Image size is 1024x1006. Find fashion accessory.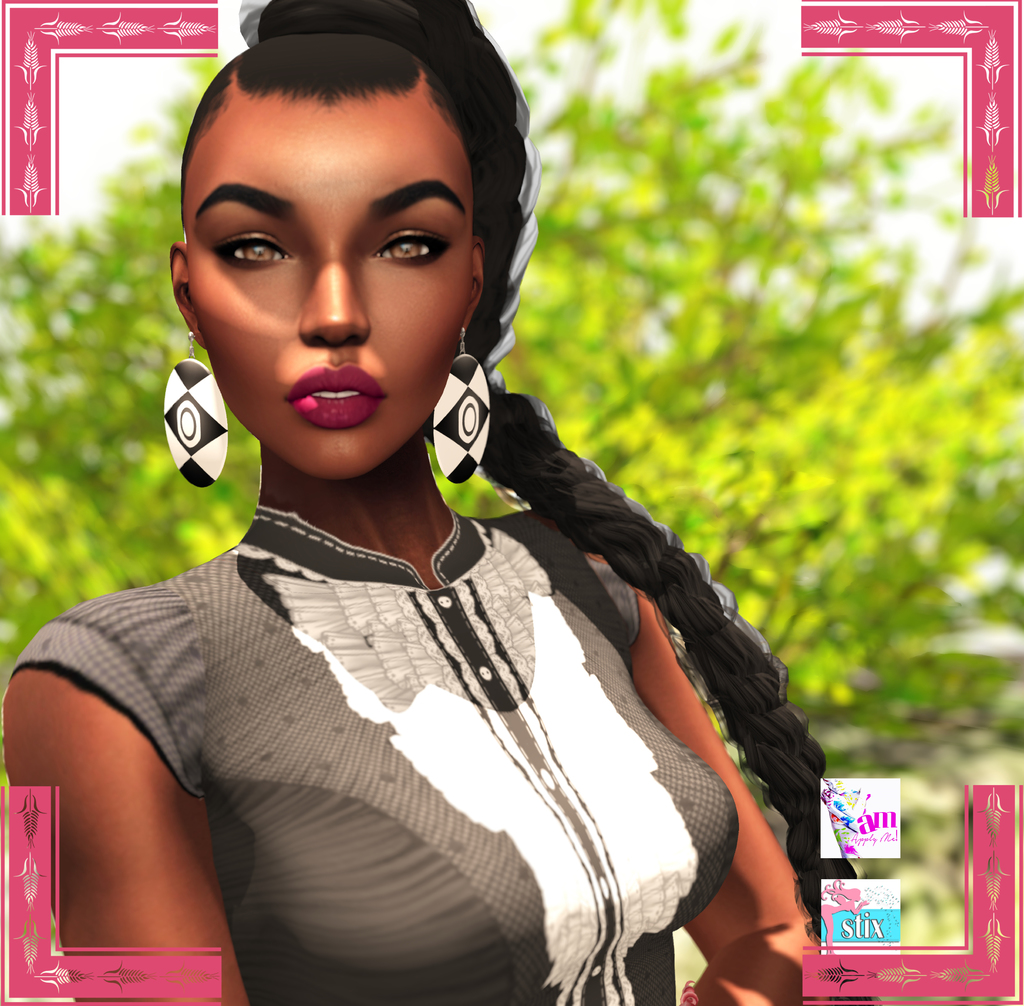
158 326 230 487.
